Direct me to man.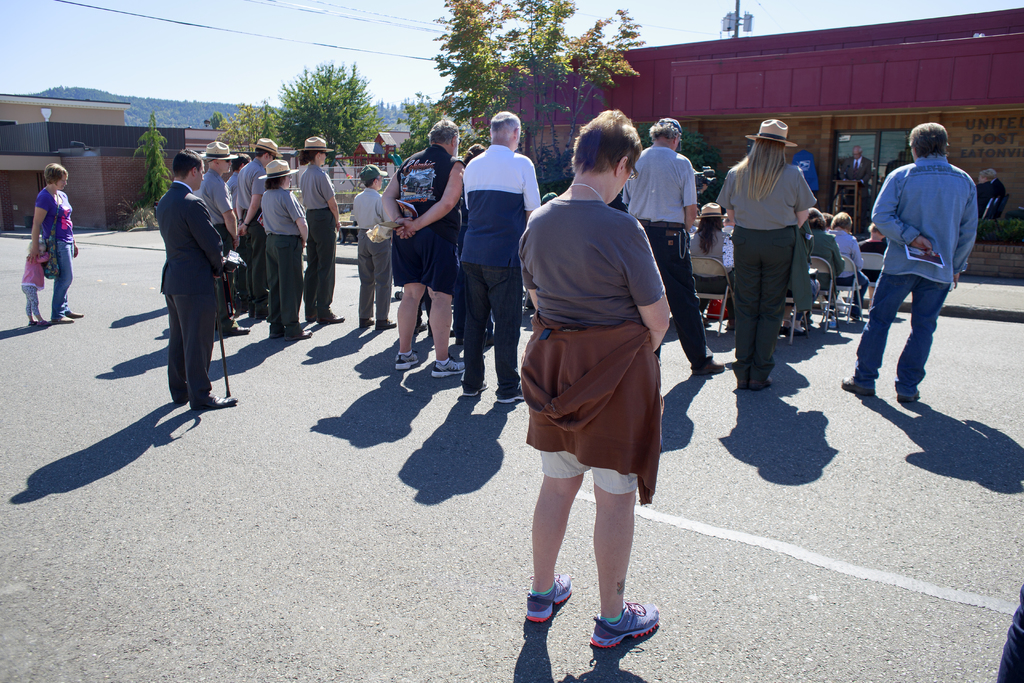
Direction: l=197, t=145, r=243, b=335.
